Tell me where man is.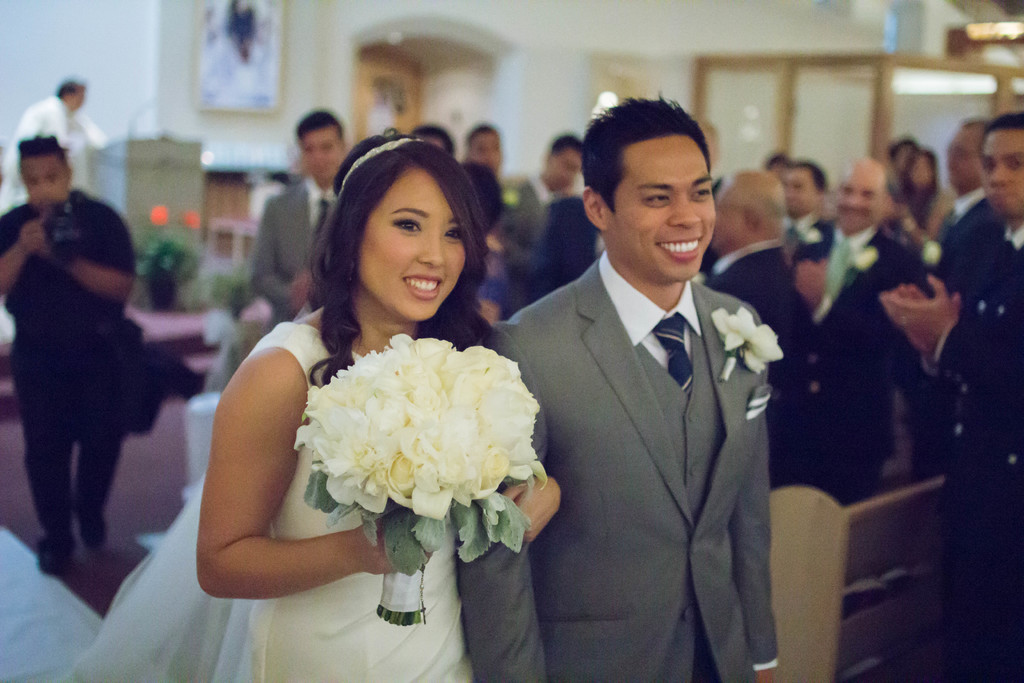
man is at l=505, t=133, r=586, b=298.
